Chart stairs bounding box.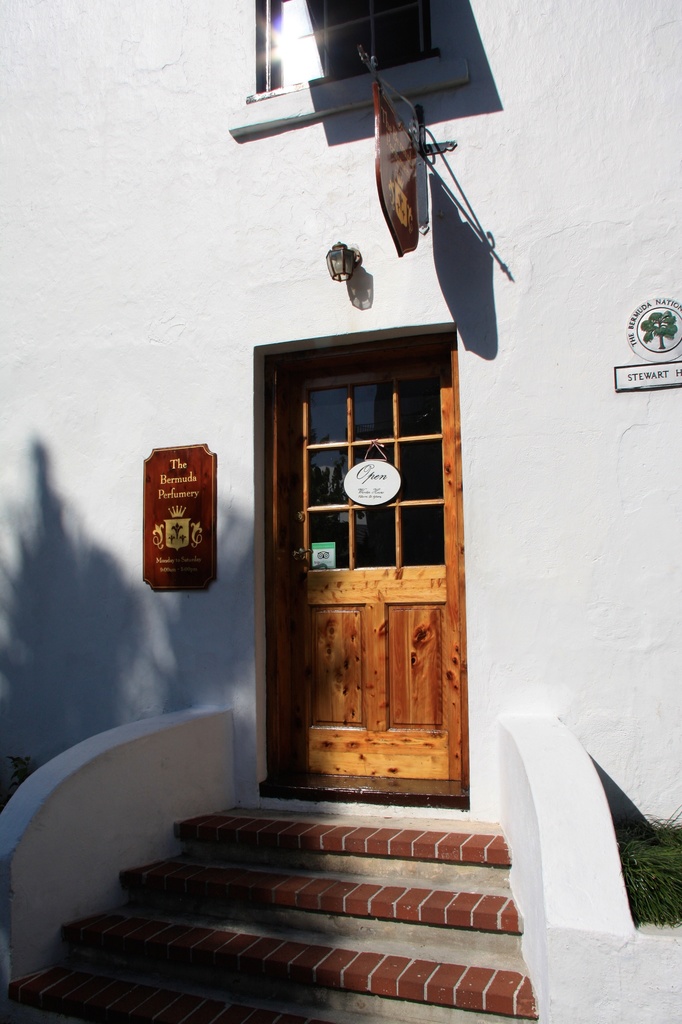
Charted: {"x1": 1, "y1": 797, "x2": 536, "y2": 1023}.
